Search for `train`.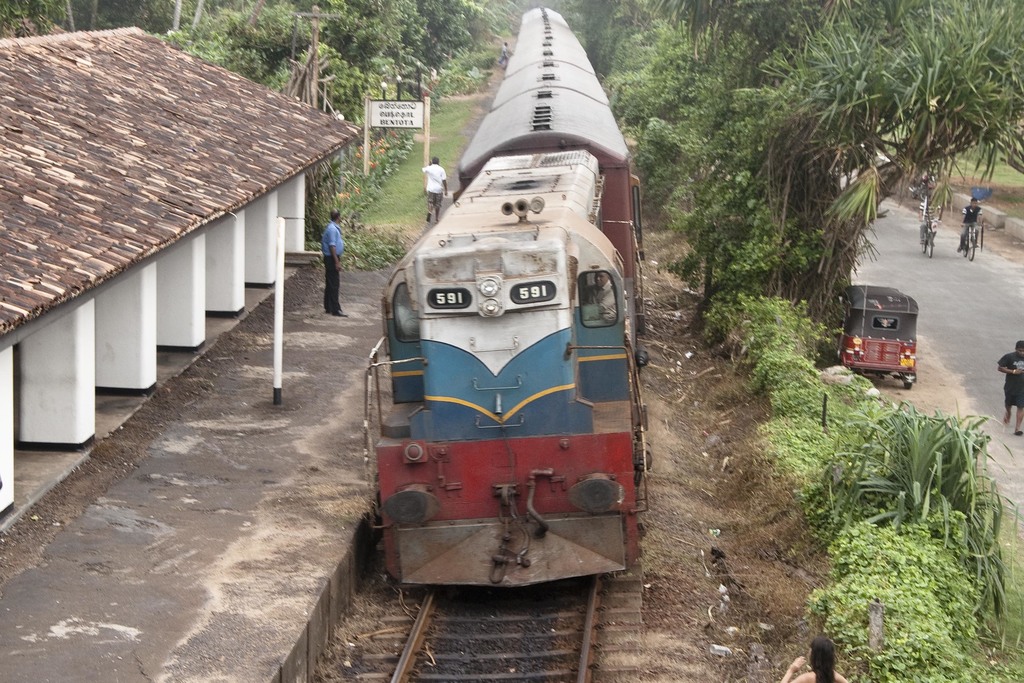
Found at l=360, t=3, r=640, b=587.
